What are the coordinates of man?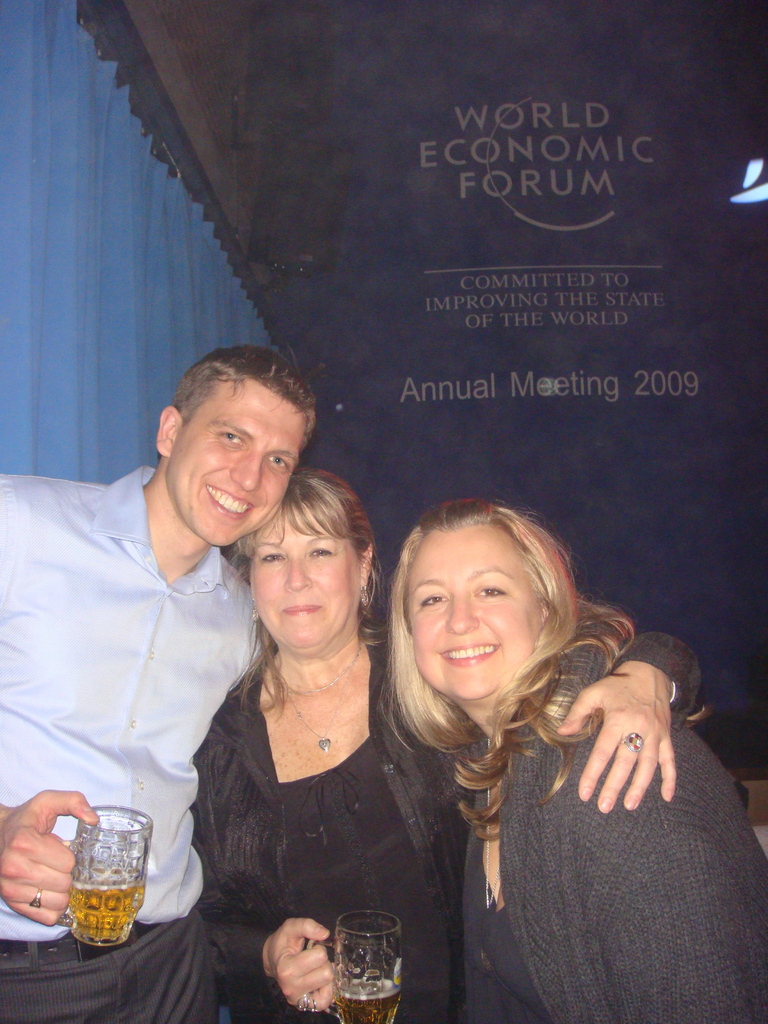
region(24, 324, 306, 964).
